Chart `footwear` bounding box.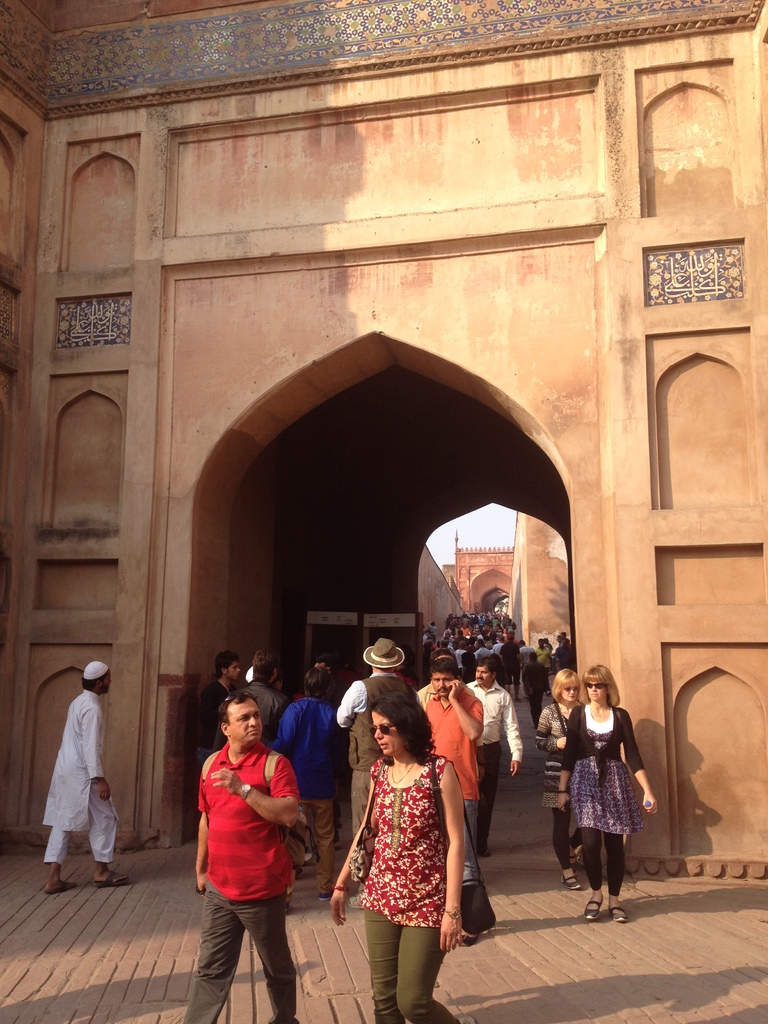
Charted: detection(578, 895, 601, 924).
